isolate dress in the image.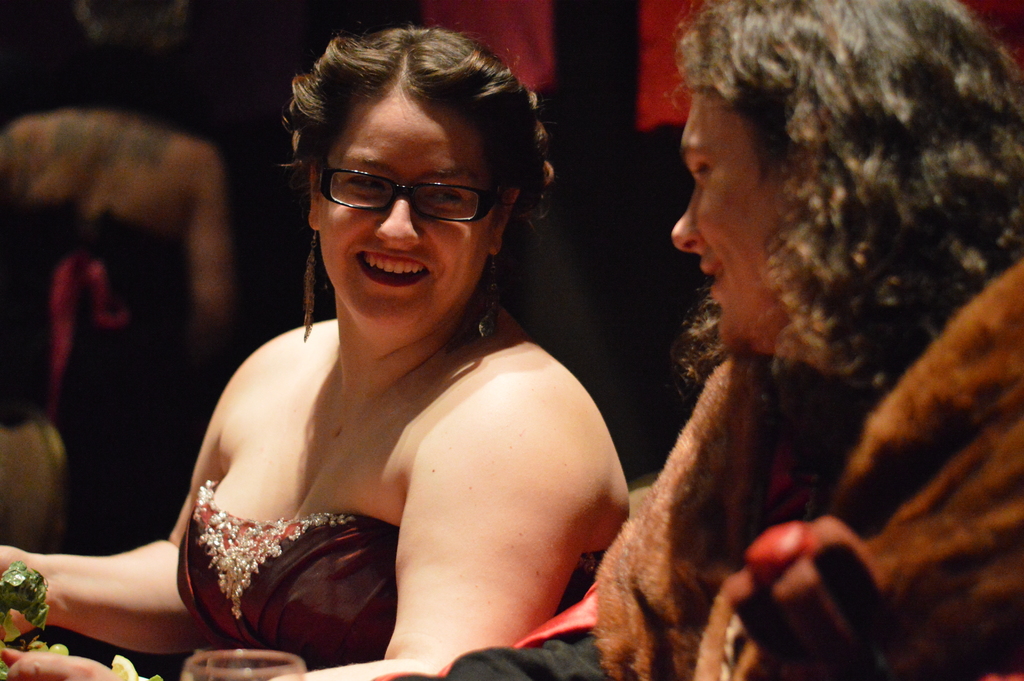
Isolated region: rect(176, 481, 400, 668).
